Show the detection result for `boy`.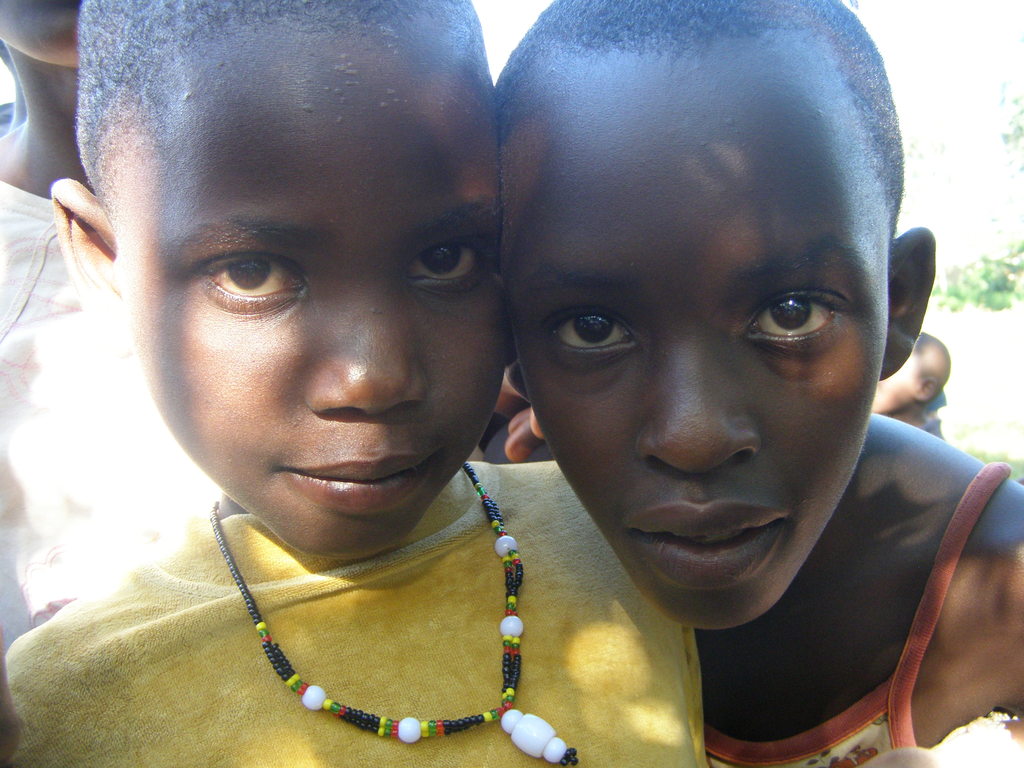
region(495, 2, 1023, 767).
